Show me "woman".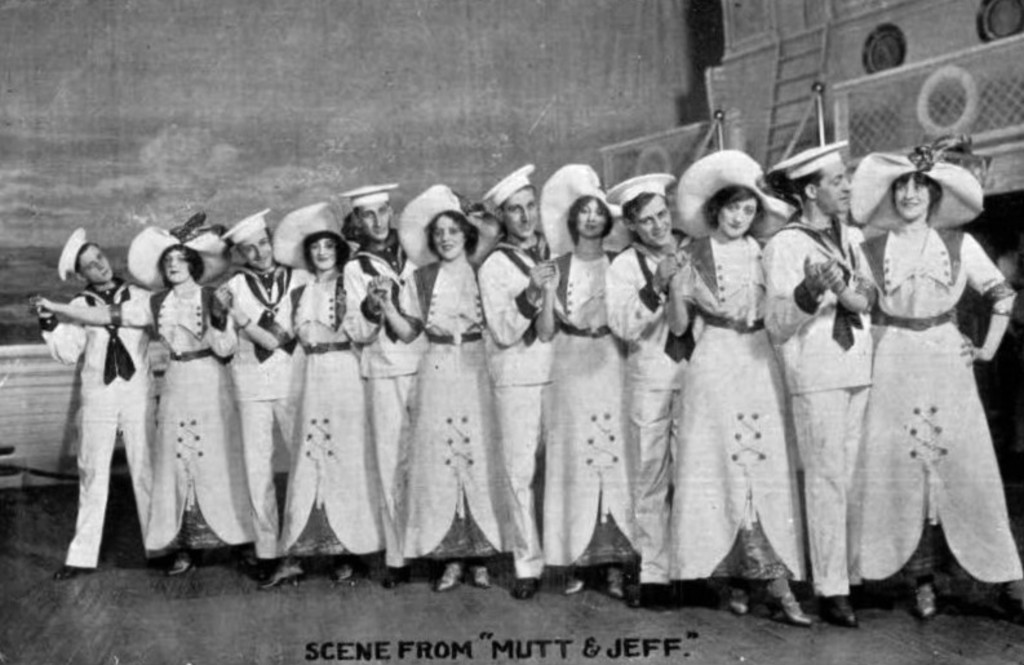
"woman" is here: Rect(646, 152, 814, 630).
